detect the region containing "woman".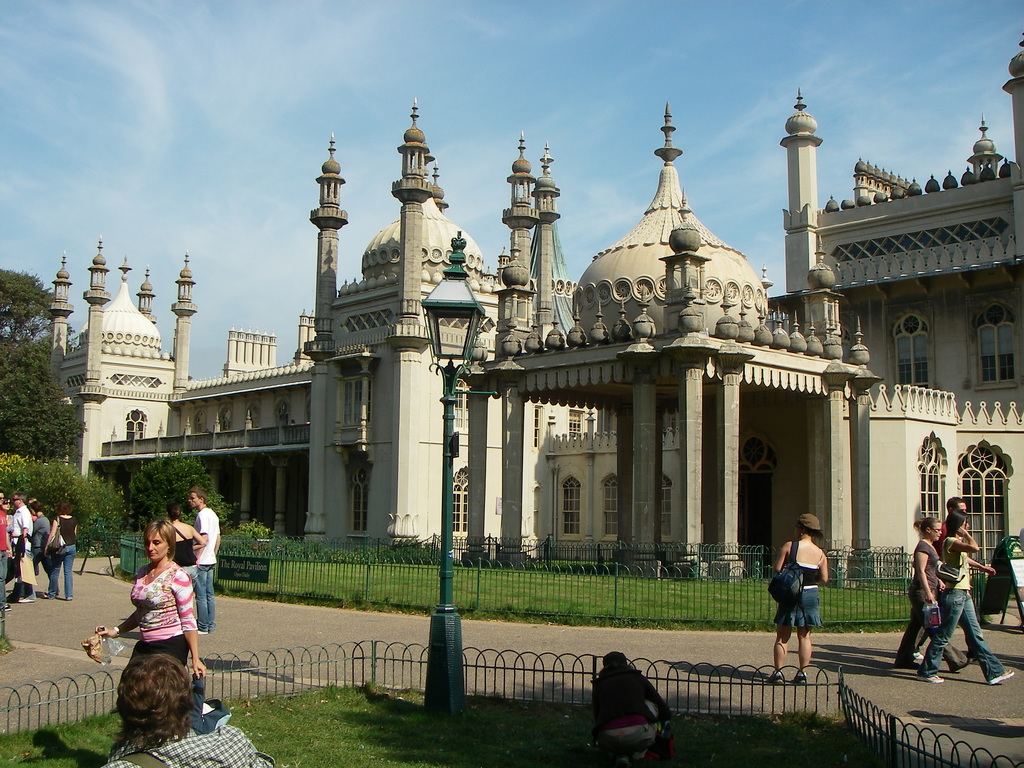
(764, 512, 829, 684).
